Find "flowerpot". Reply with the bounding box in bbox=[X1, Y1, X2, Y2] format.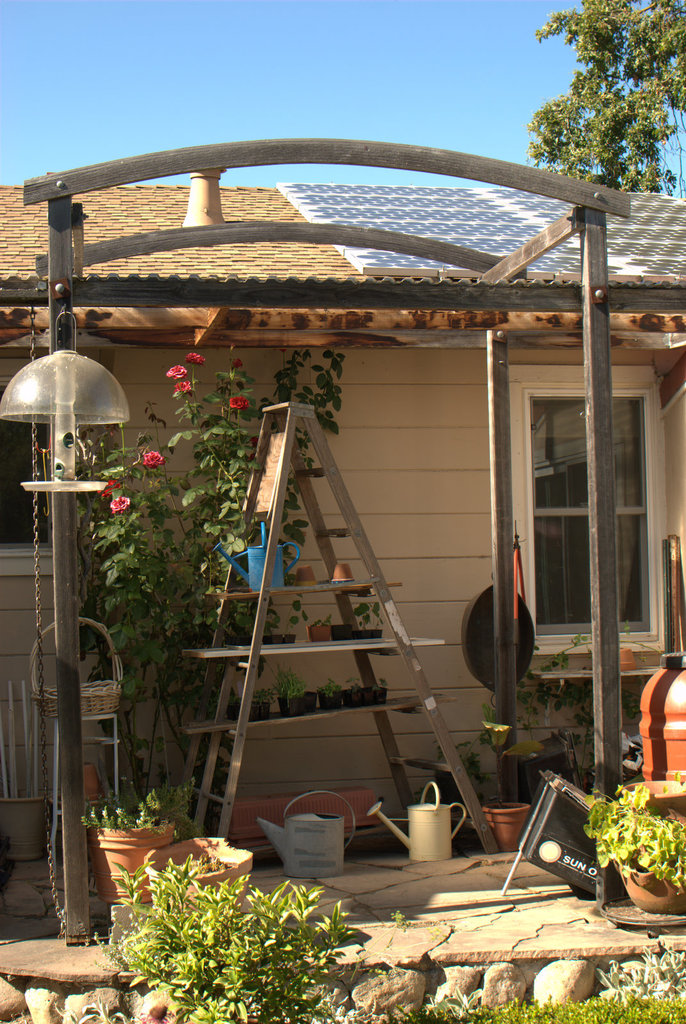
bbox=[326, 562, 351, 581].
